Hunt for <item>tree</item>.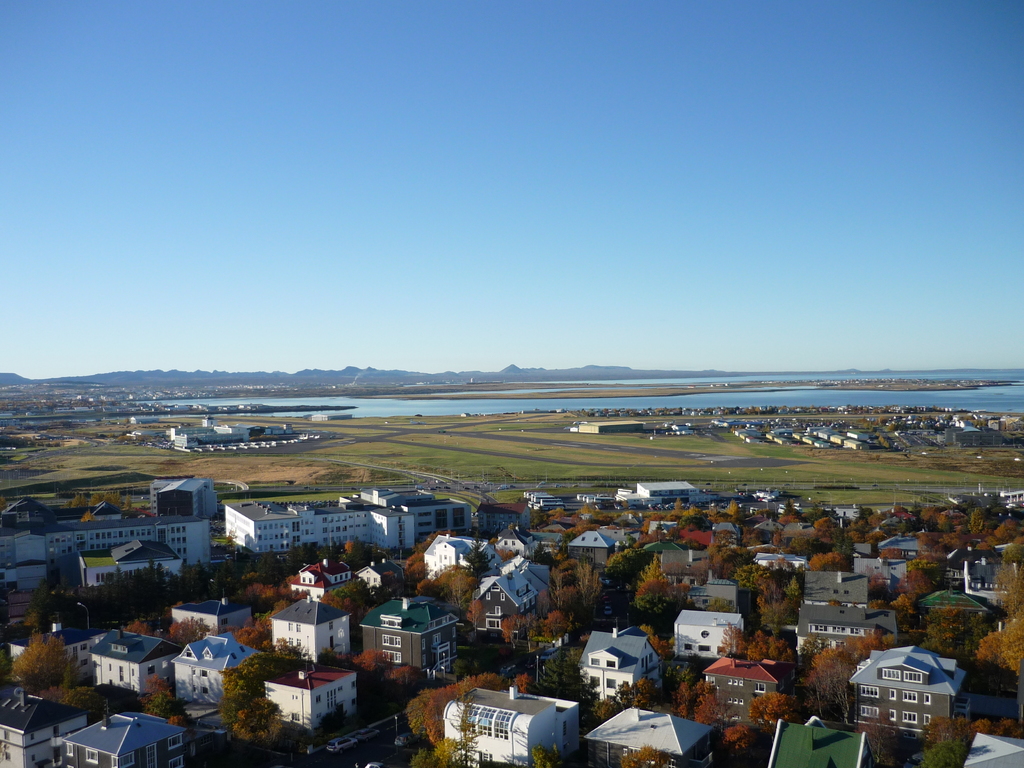
Hunted down at (63, 688, 101, 714).
